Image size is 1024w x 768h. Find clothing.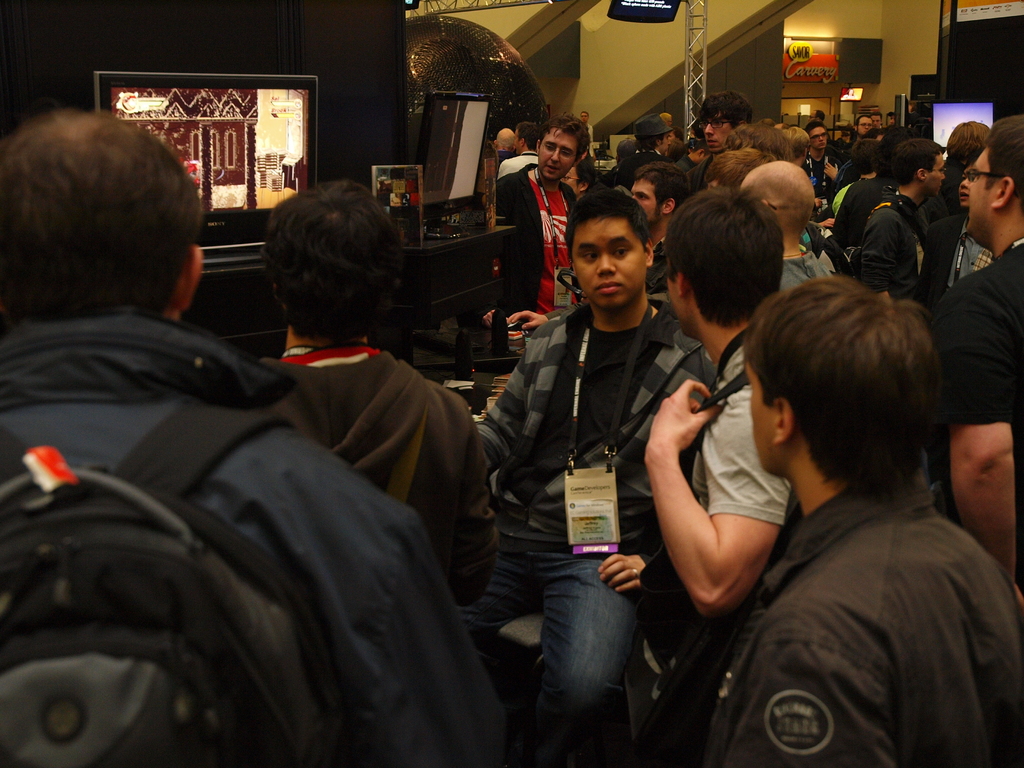
0/246/454/767.
